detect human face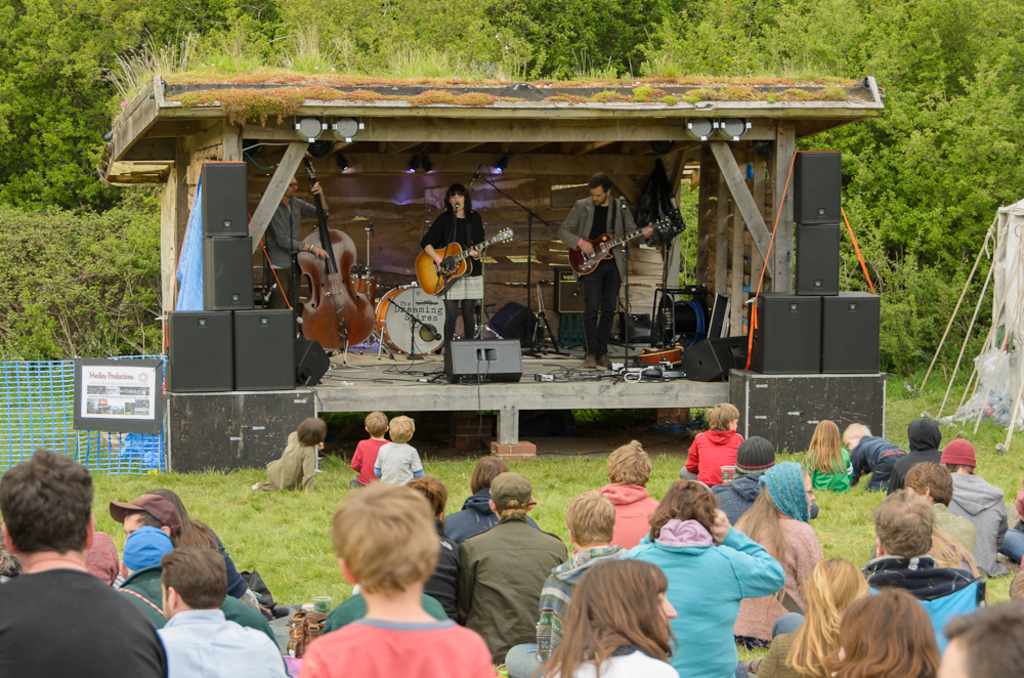
select_region(450, 189, 467, 216)
